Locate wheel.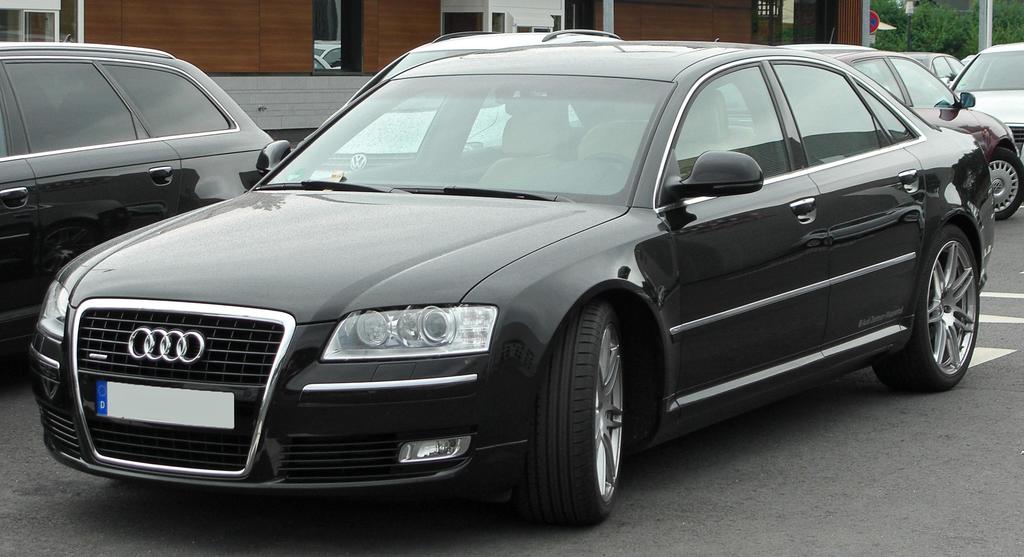
Bounding box: select_region(527, 302, 643, 518).
